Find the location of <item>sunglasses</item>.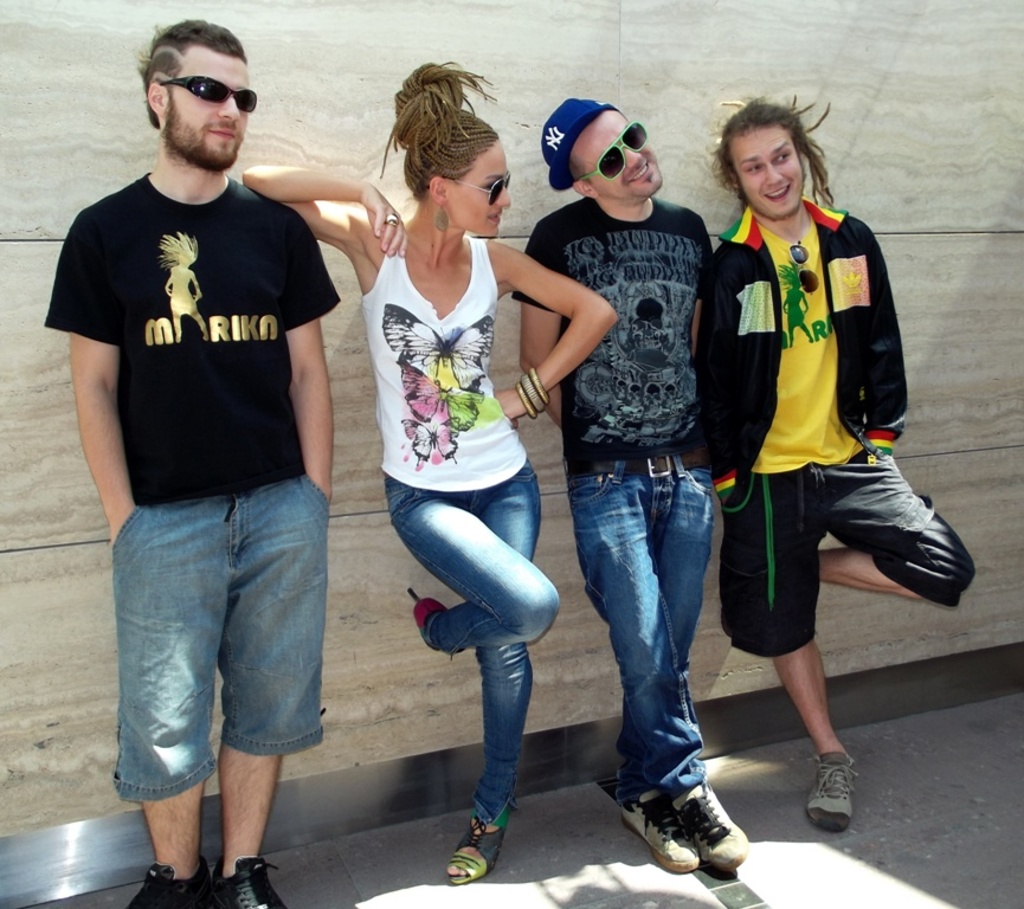
Location: bbox(456, 173, 511, 208).
